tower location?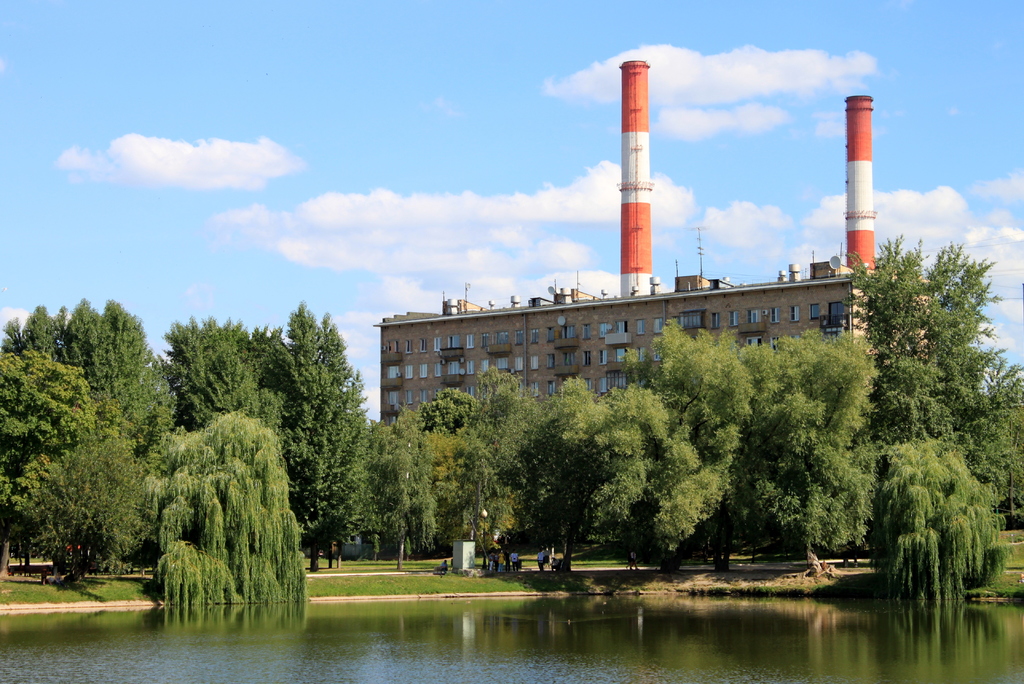
(x1=845, y1=94, x2=875, y2=274)
